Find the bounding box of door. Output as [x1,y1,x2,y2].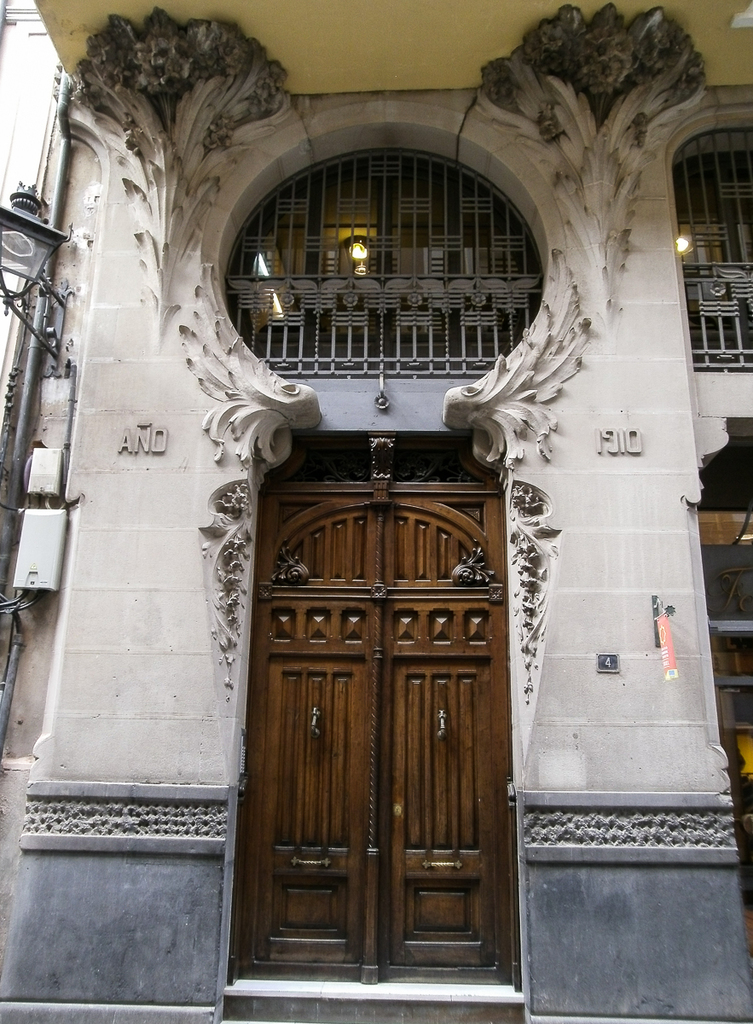
[232,480,518,995].
